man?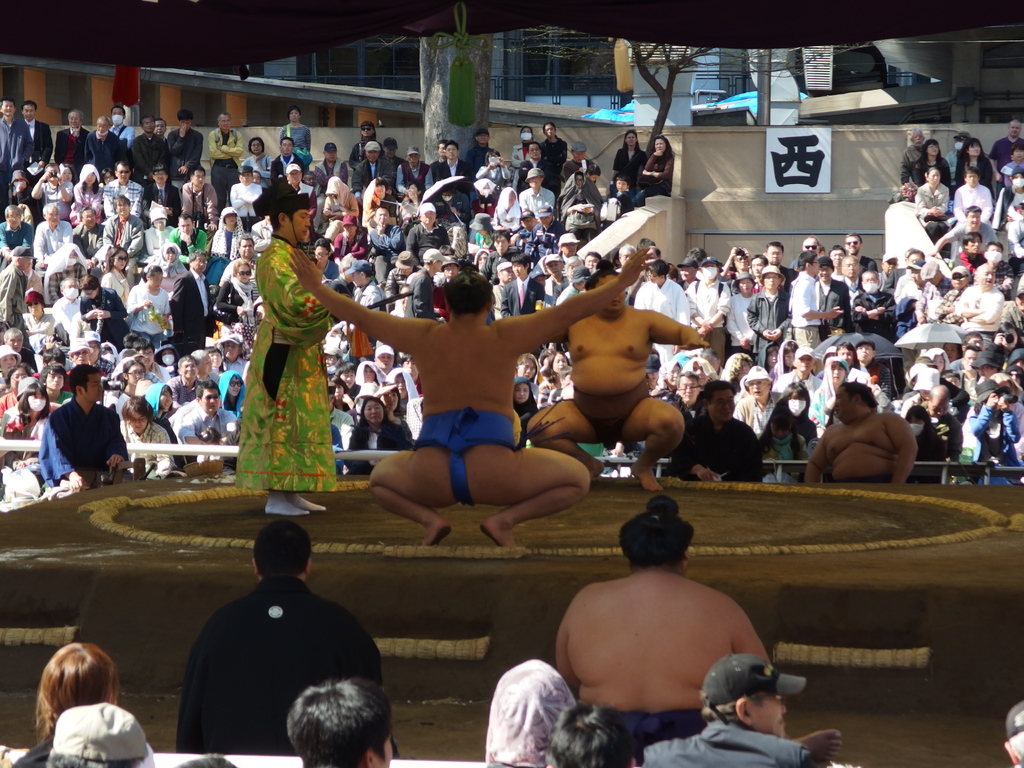
38, 360, 136, 500
